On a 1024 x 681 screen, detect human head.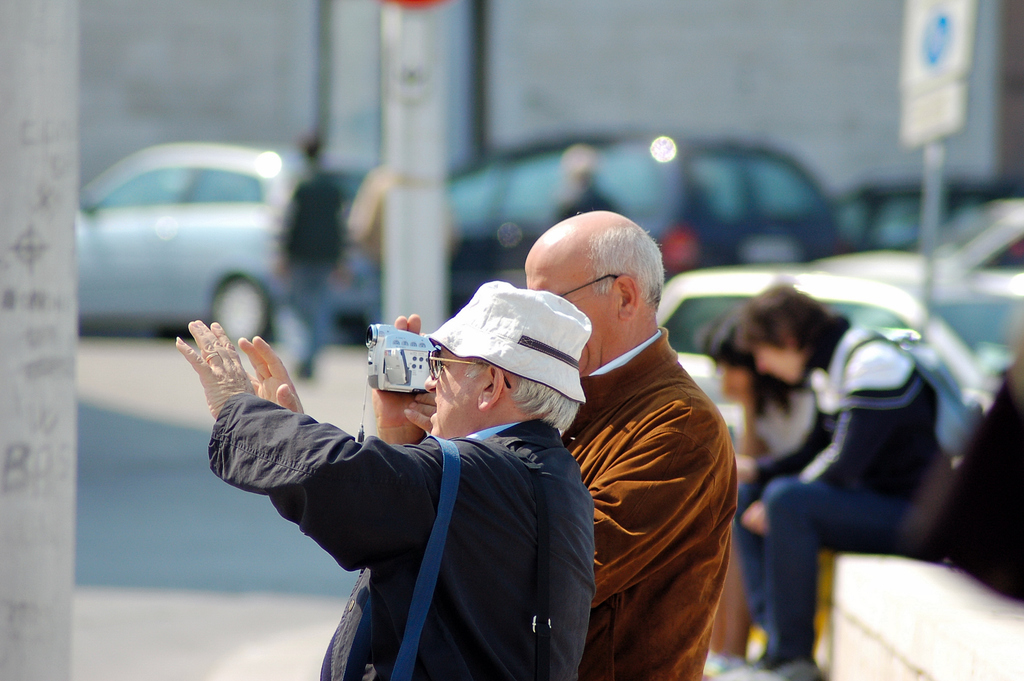
[740, 285, 836, 380].
